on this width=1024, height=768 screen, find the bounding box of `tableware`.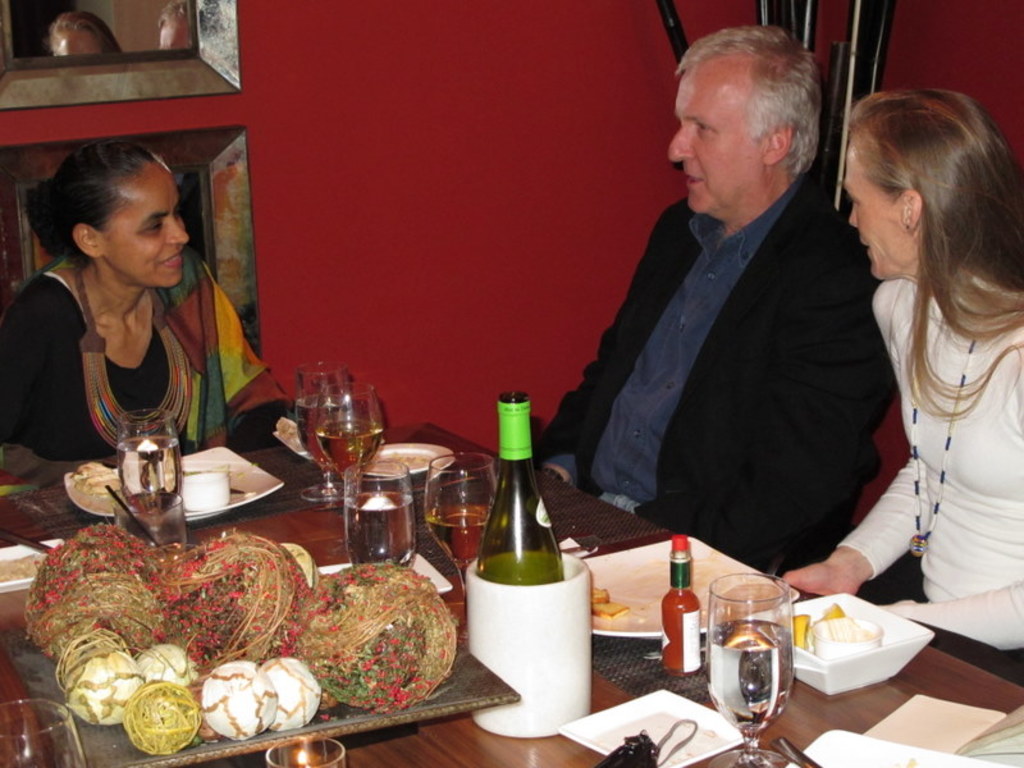
Bounding box: (left=119, top=406, right=179, bottom=497).
